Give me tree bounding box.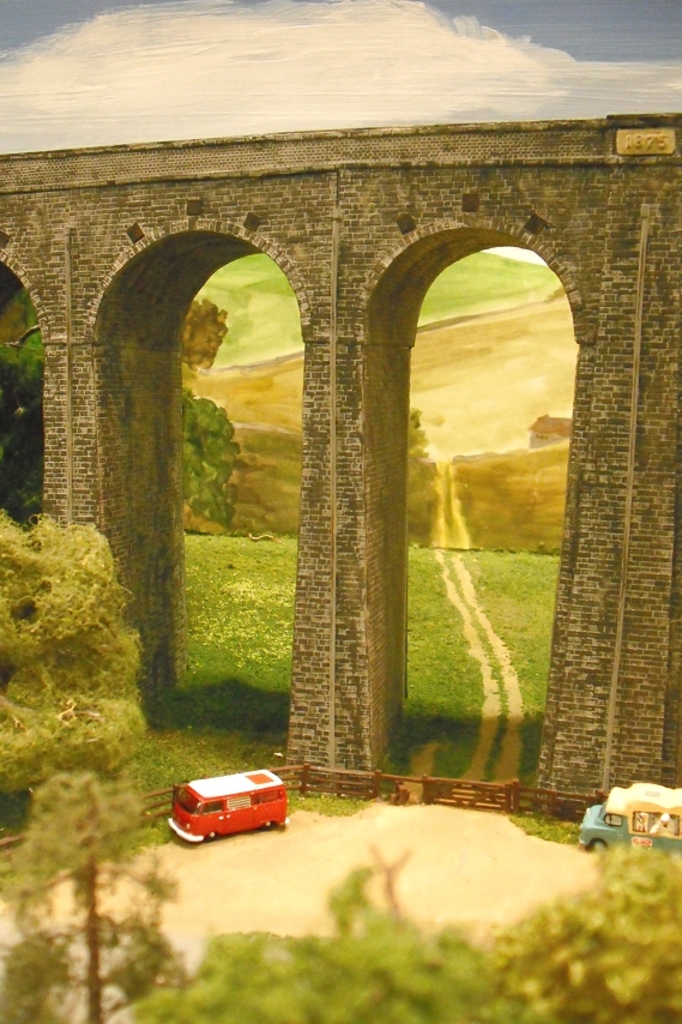
Rect(137, 868, 508, 1023).
